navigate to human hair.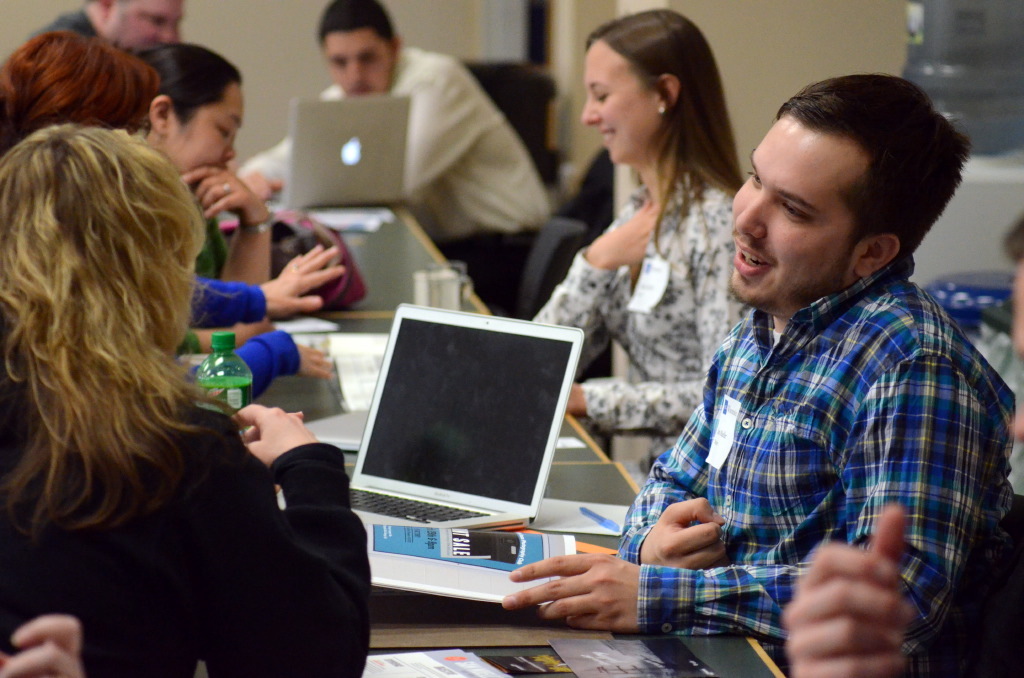
Navigation target: x1=0 y1=30 x2=167 y2=155.
